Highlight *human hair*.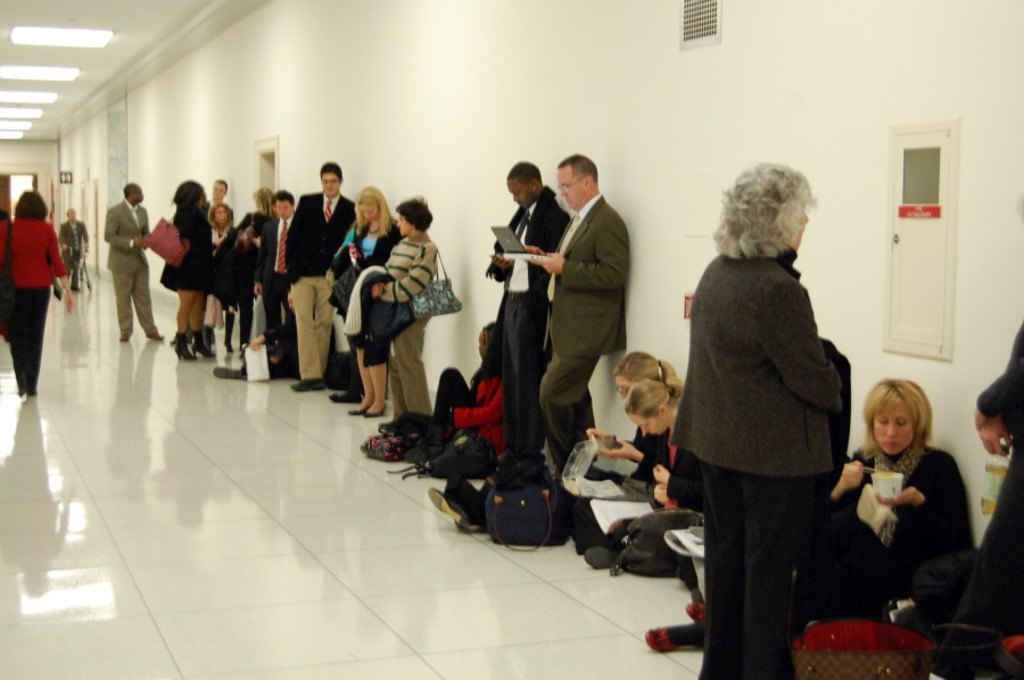
Highlighted region: box(395, 198, 435, 232).
